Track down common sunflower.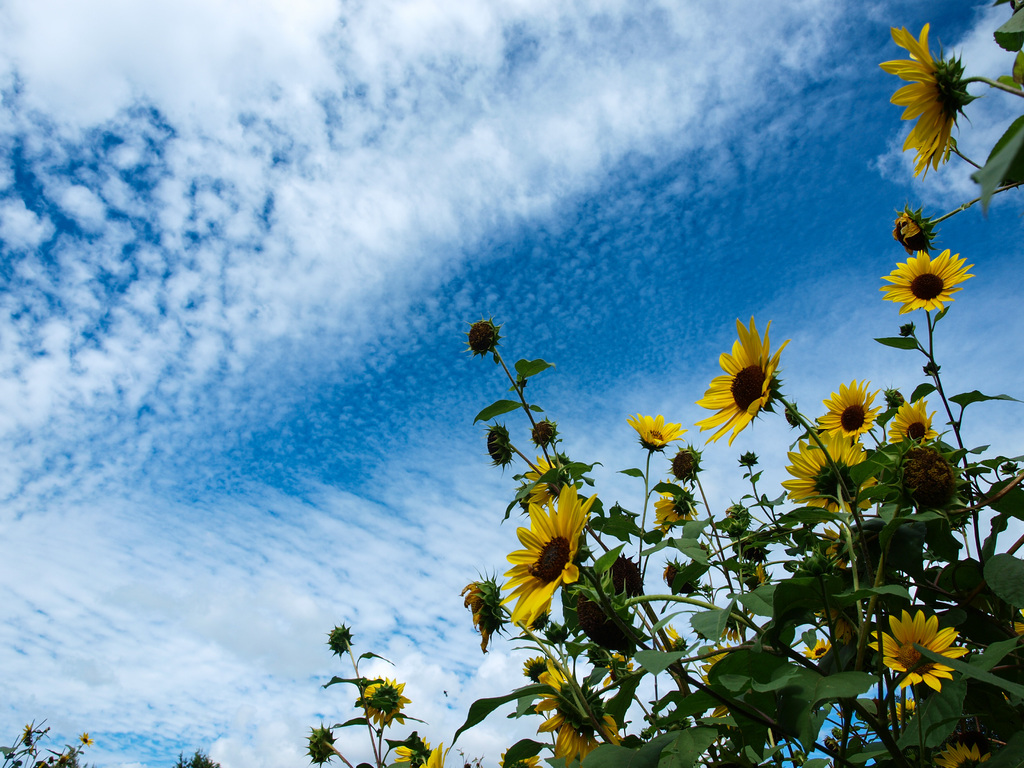
Tracked to {"left": 654, "top": 488, "right": 692, "bottom": 525}.
